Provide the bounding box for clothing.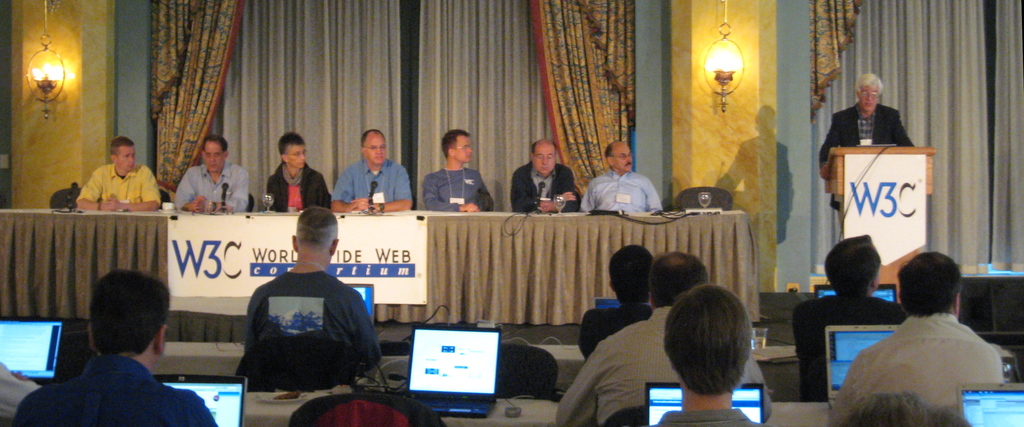
824/99/915/174.
